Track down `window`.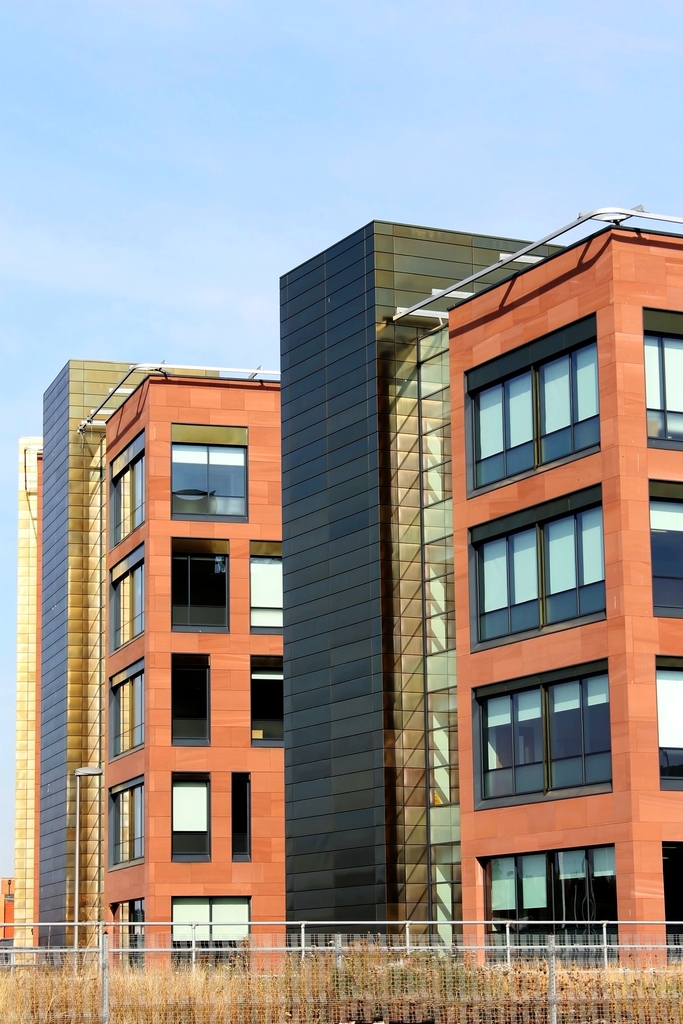
Tracked to pyautogui.locateOnScreen(468, 653, 614, 805).
